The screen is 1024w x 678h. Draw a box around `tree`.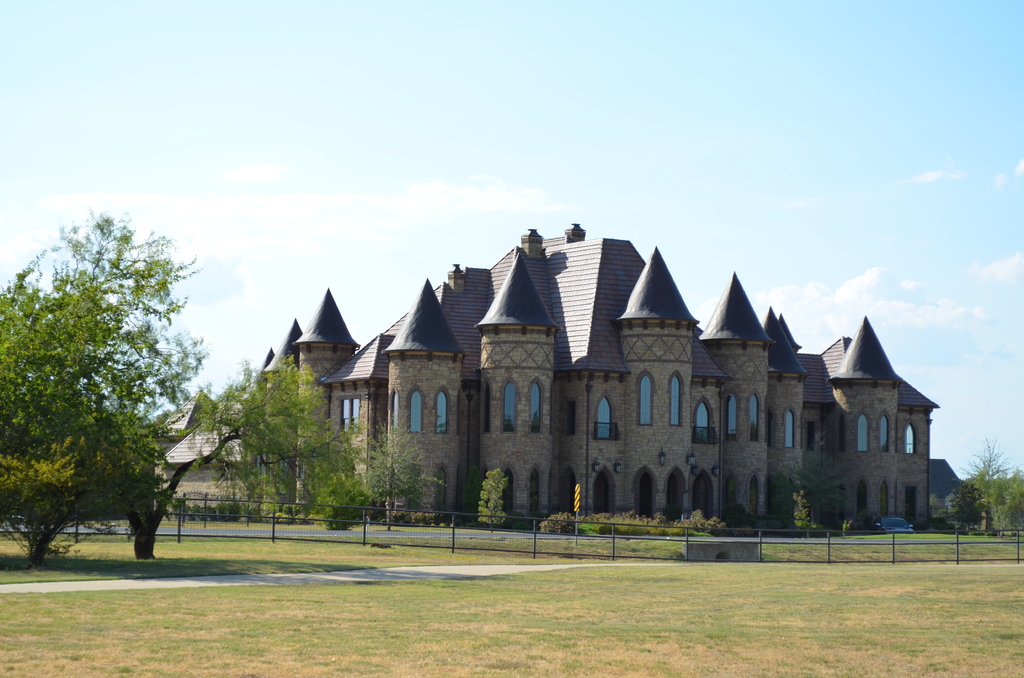
<region>787, 490, 831, 542</region>.
